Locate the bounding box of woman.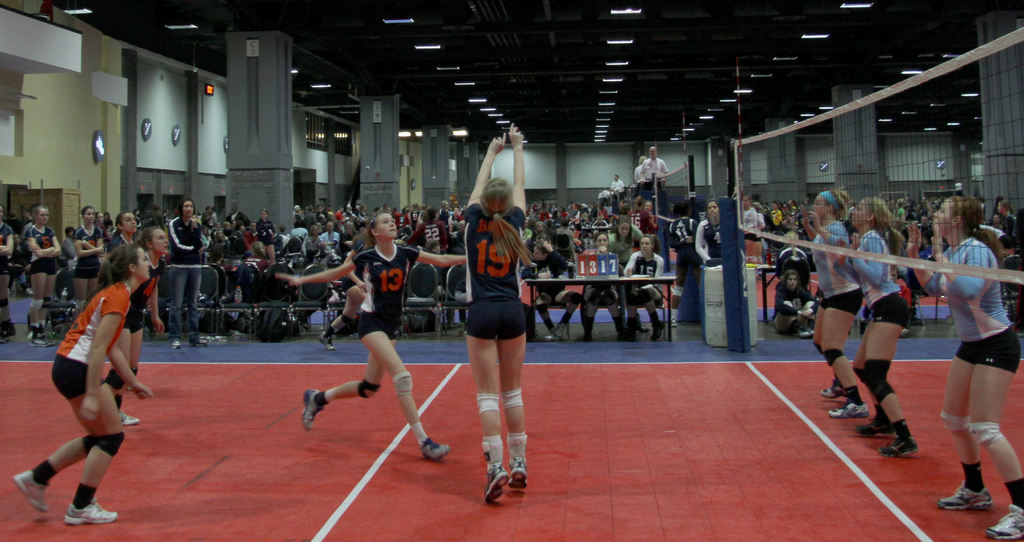
Bounding box: 164, 209, 170, 224.
